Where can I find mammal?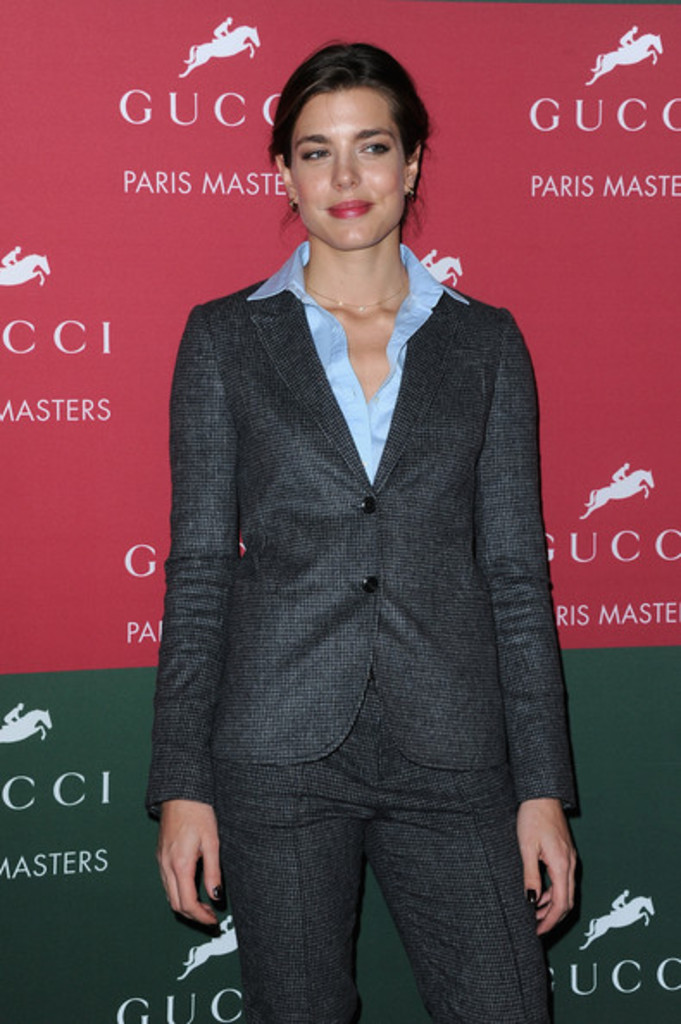
You can find it at [141, 29, 578, 1023].
